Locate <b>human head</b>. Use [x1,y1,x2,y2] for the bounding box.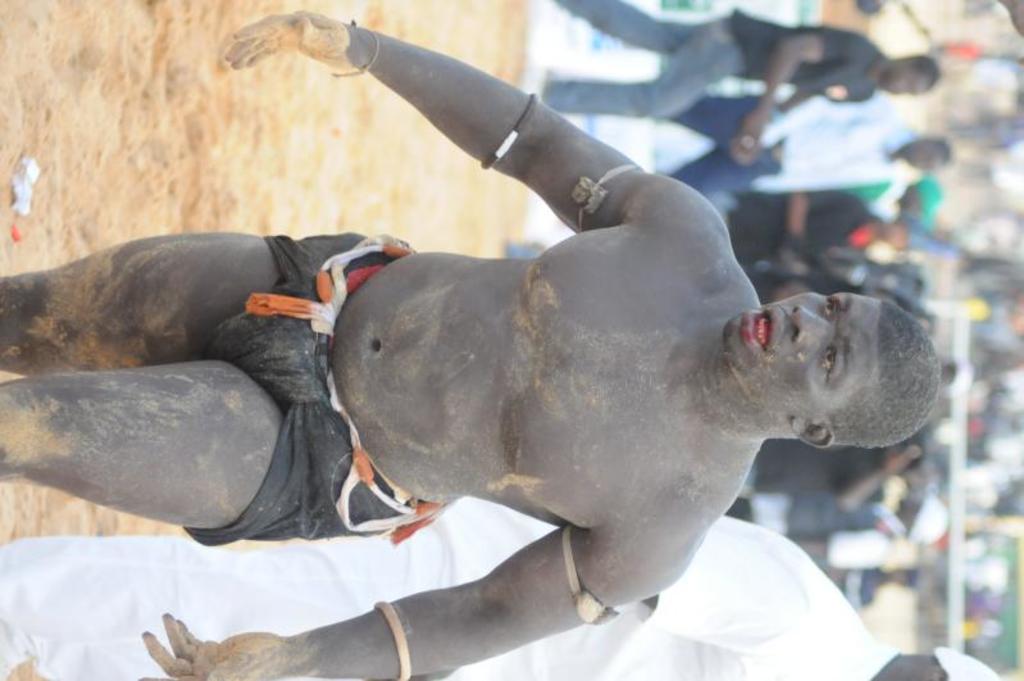
[879,217,913,254].
